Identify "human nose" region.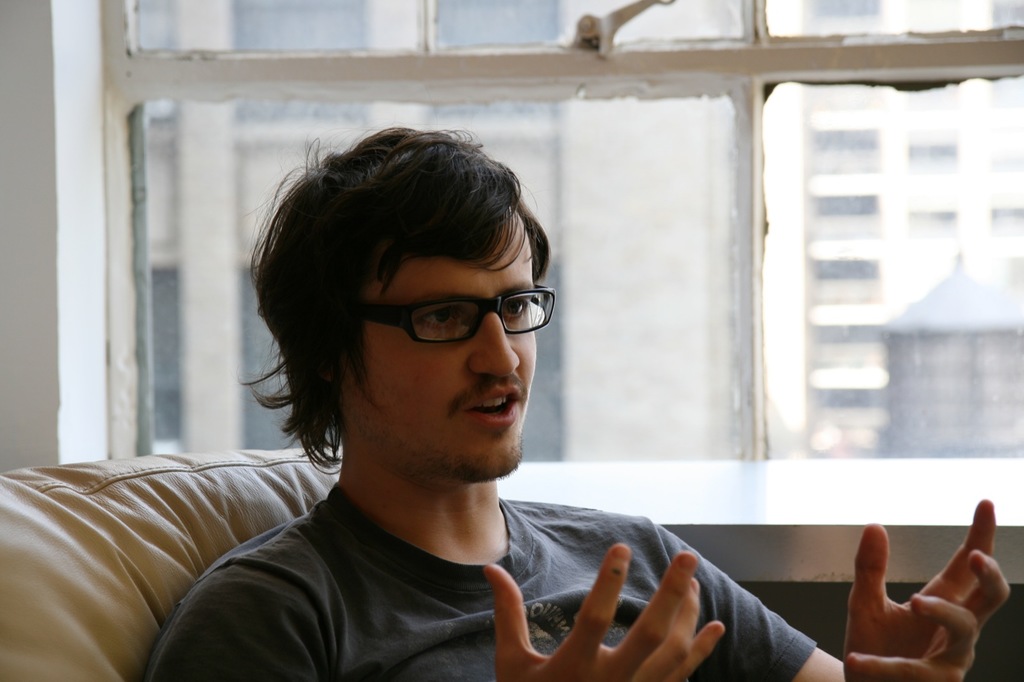
Region: rect(461, 306, 524, 386).
